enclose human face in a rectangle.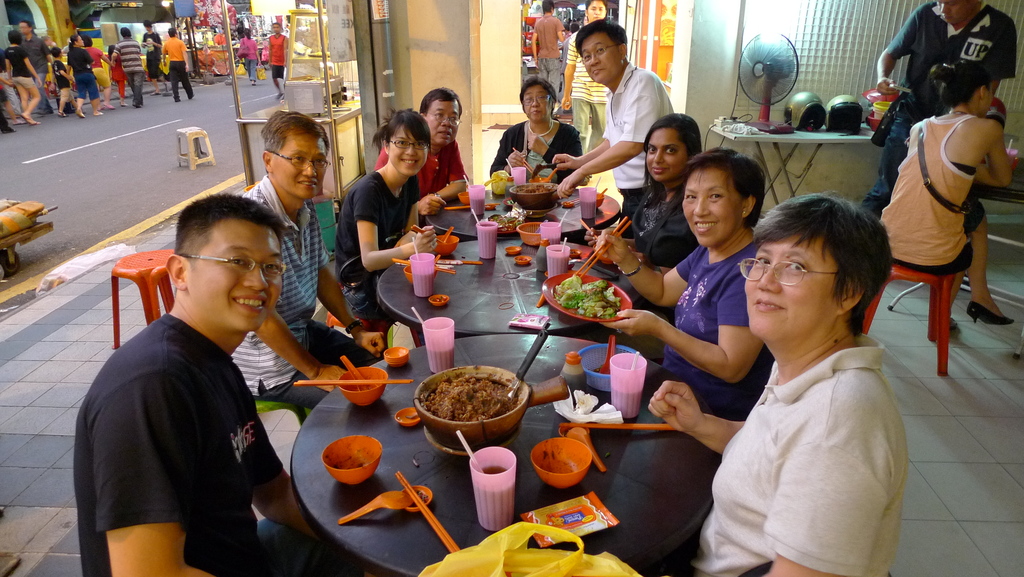
region(644, 111, 697, 184).
